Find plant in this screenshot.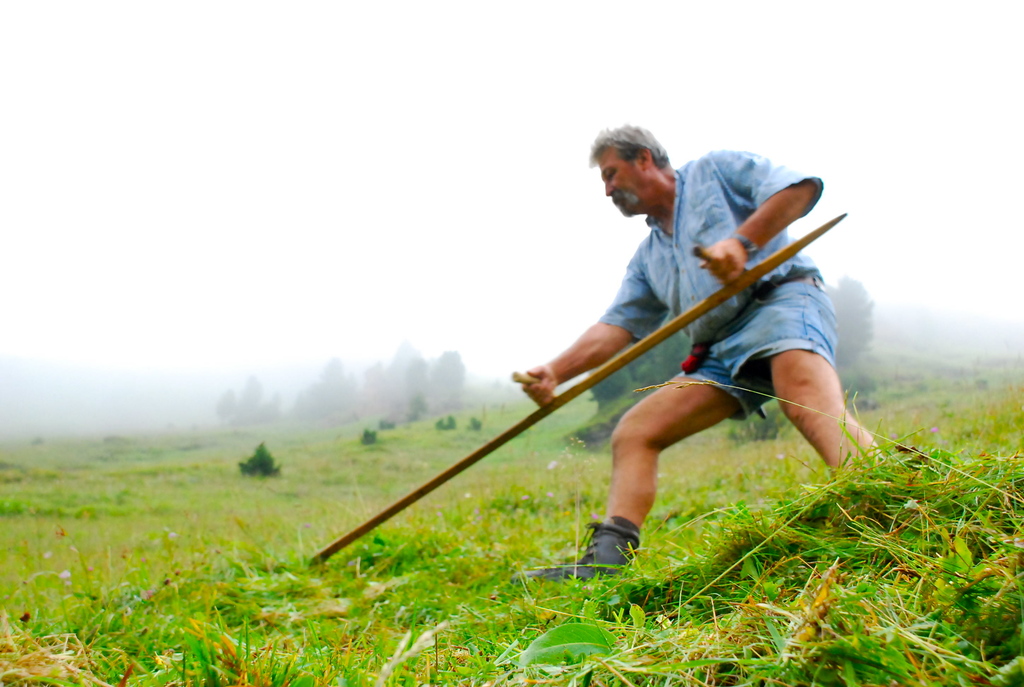
The bounding box for plant is (360,423,378,448).
